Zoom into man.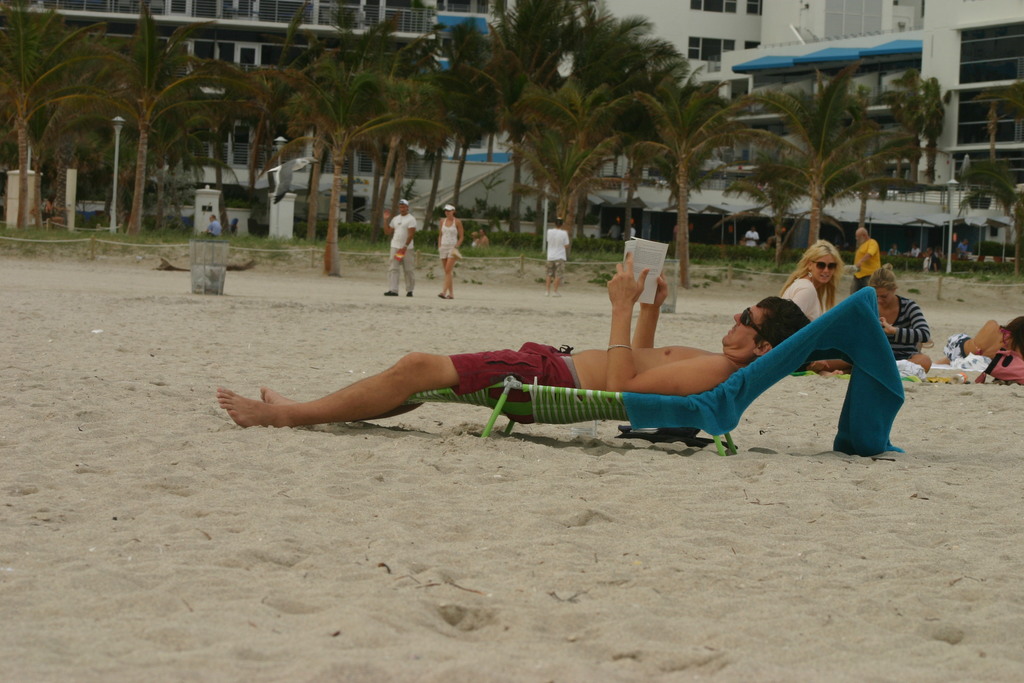
Zoom target: 480 228 488 247.
